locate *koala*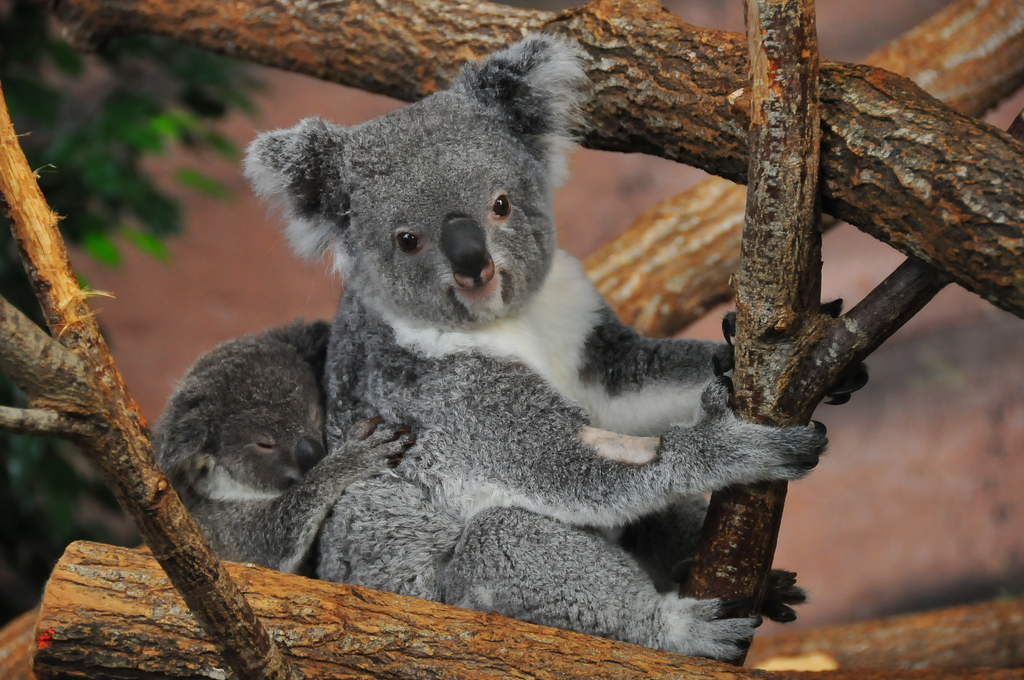
(x1=150, y1=319, x2=415, y2=575)
